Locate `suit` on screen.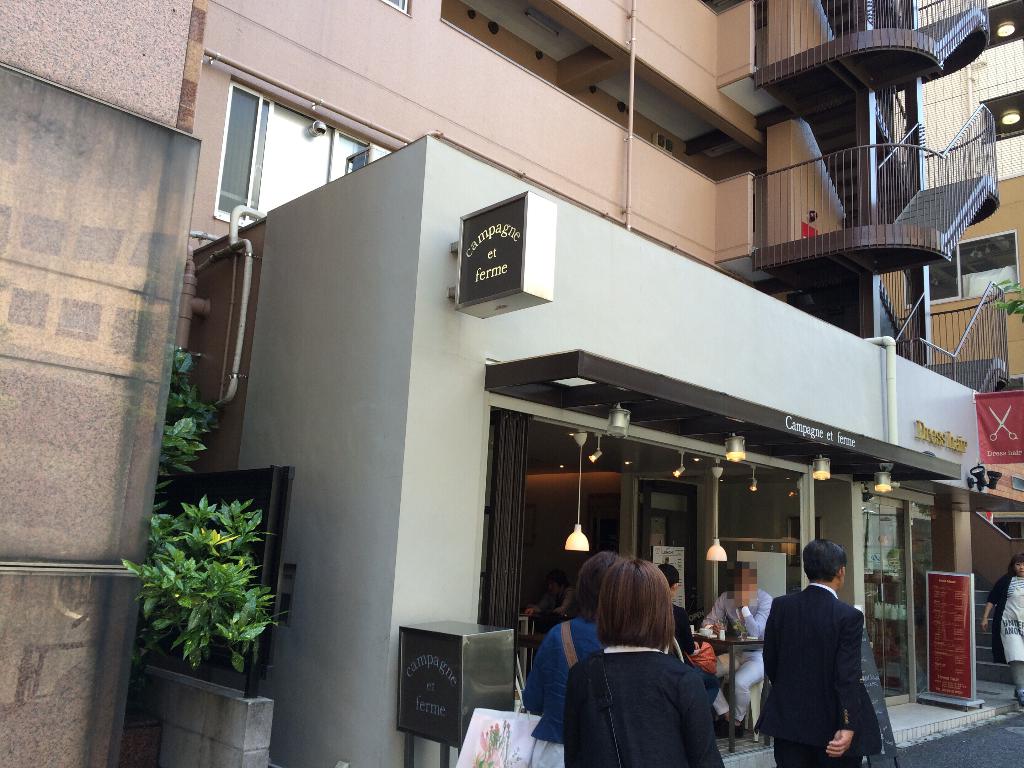
On screen at 755, 568, 896, 755.
